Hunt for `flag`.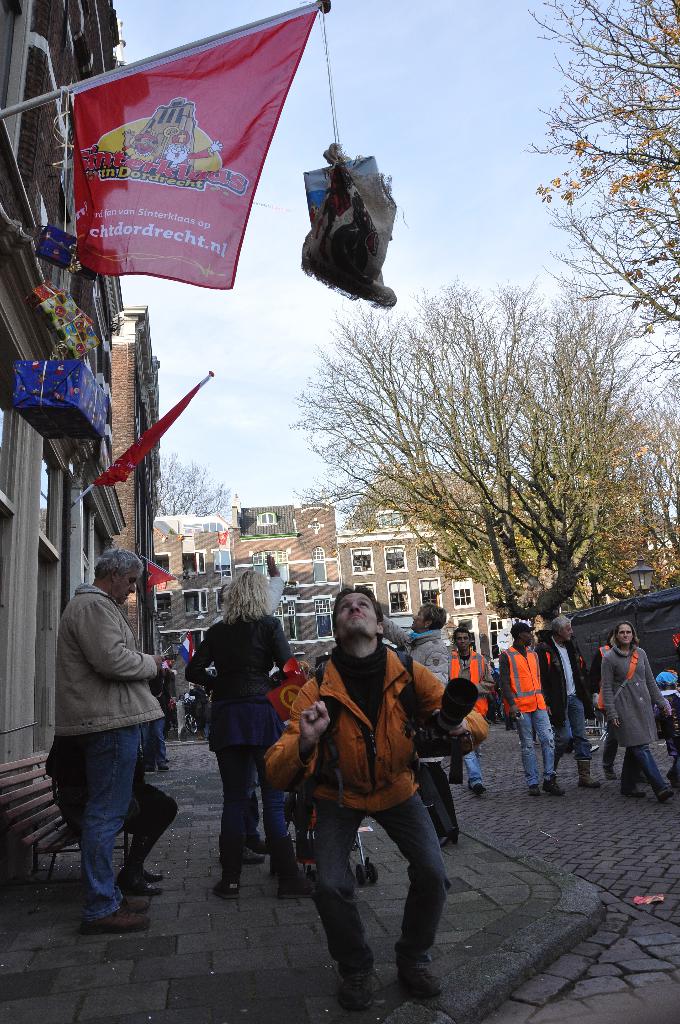
Hunted down at x1=90, y1=376, x2=216, y2=489.
